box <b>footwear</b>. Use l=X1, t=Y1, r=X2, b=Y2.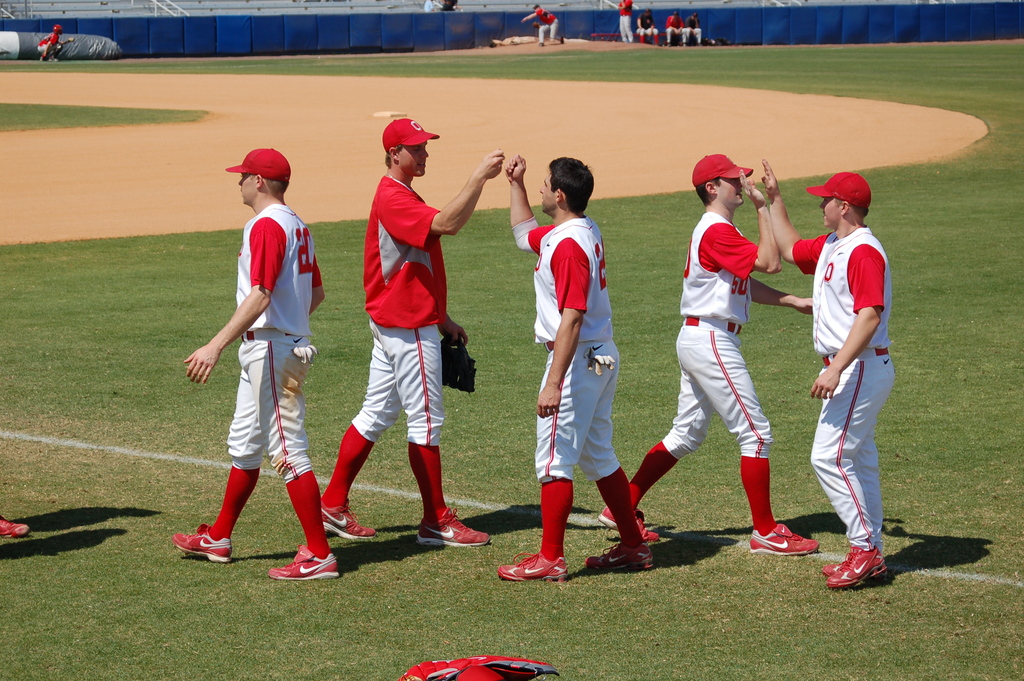
l=415, t=511, r=491, b=551.
